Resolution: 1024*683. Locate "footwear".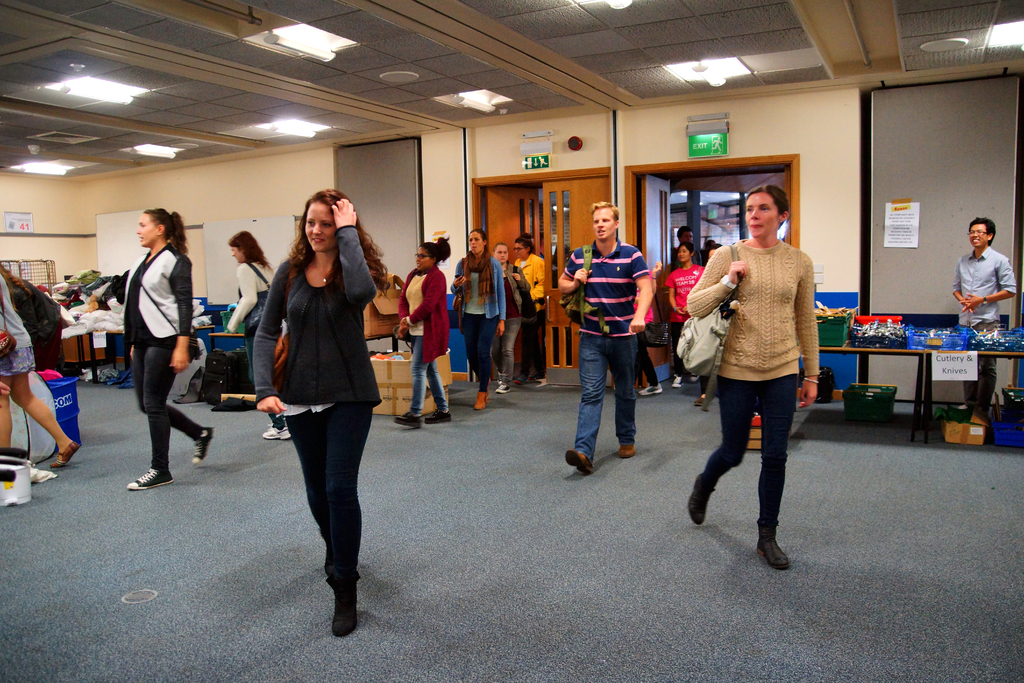
[x1=394, y1=411, x2=422, y2=429].
